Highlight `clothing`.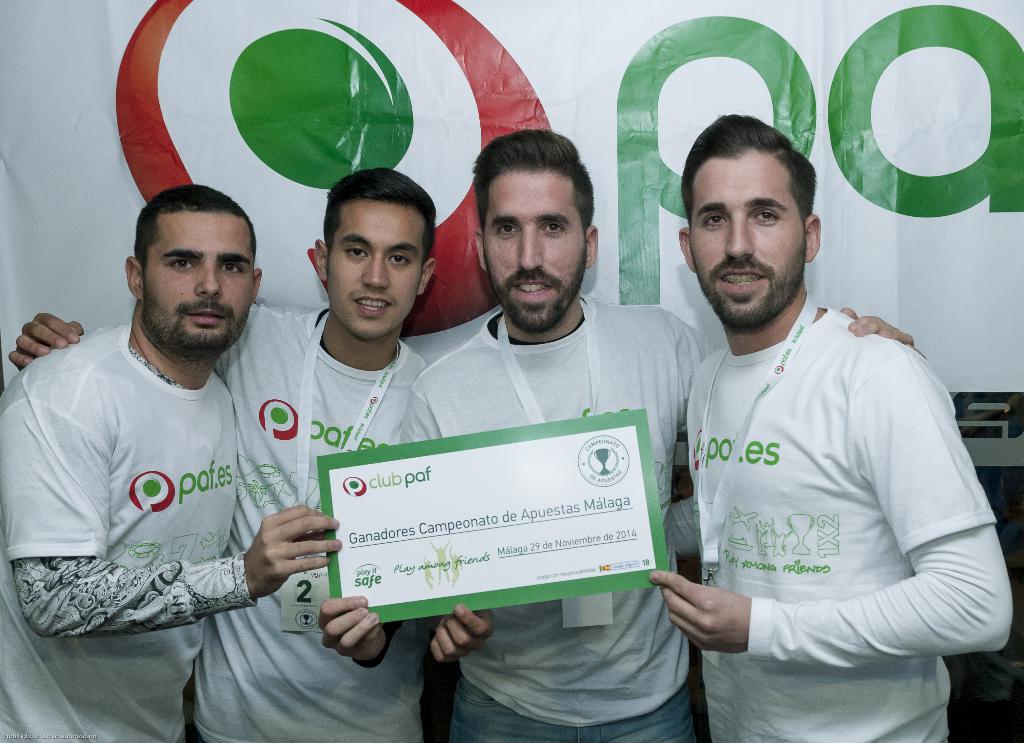
Highlighted region: [left=0, top=316, right=252, bottom=742].
